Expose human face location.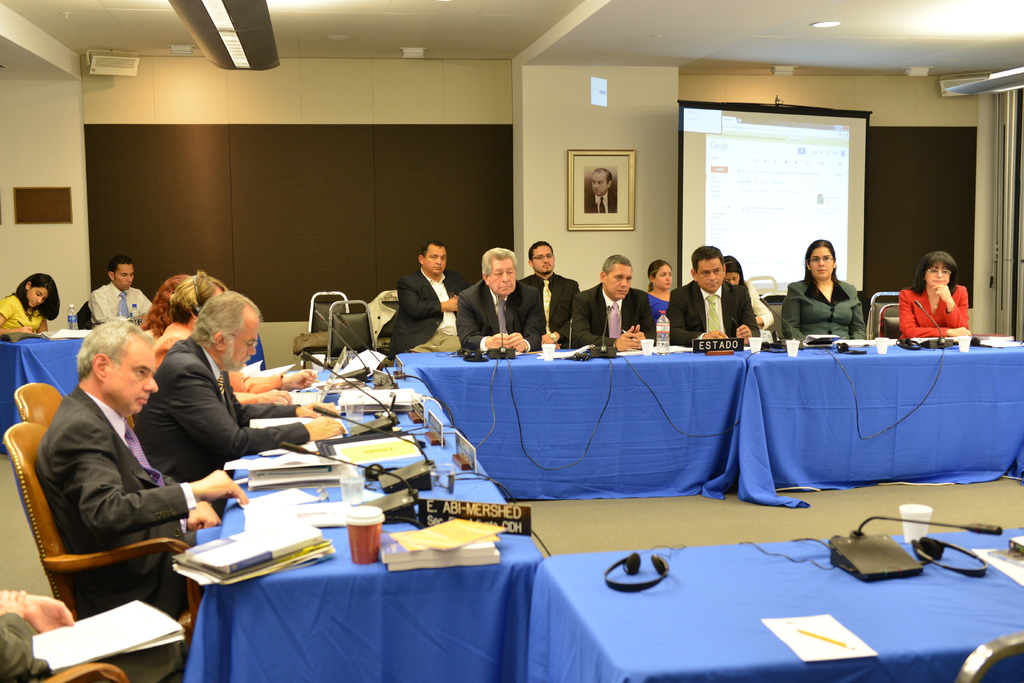
Exposed at [486, 258, 514, 299].
